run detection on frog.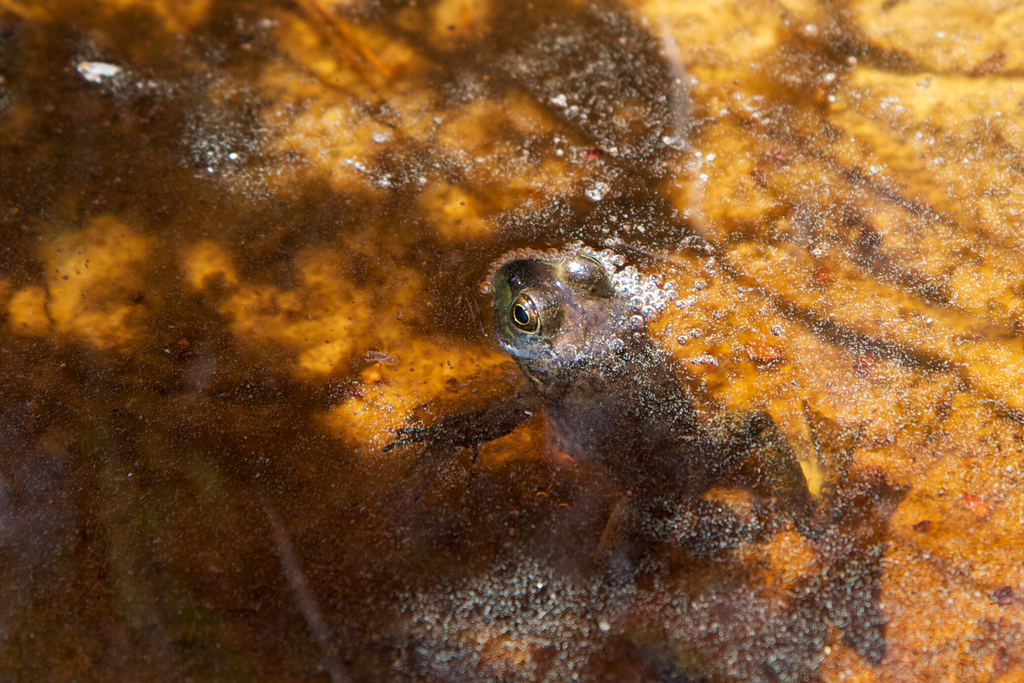
Result: rect(378, 257, 860, 617).
